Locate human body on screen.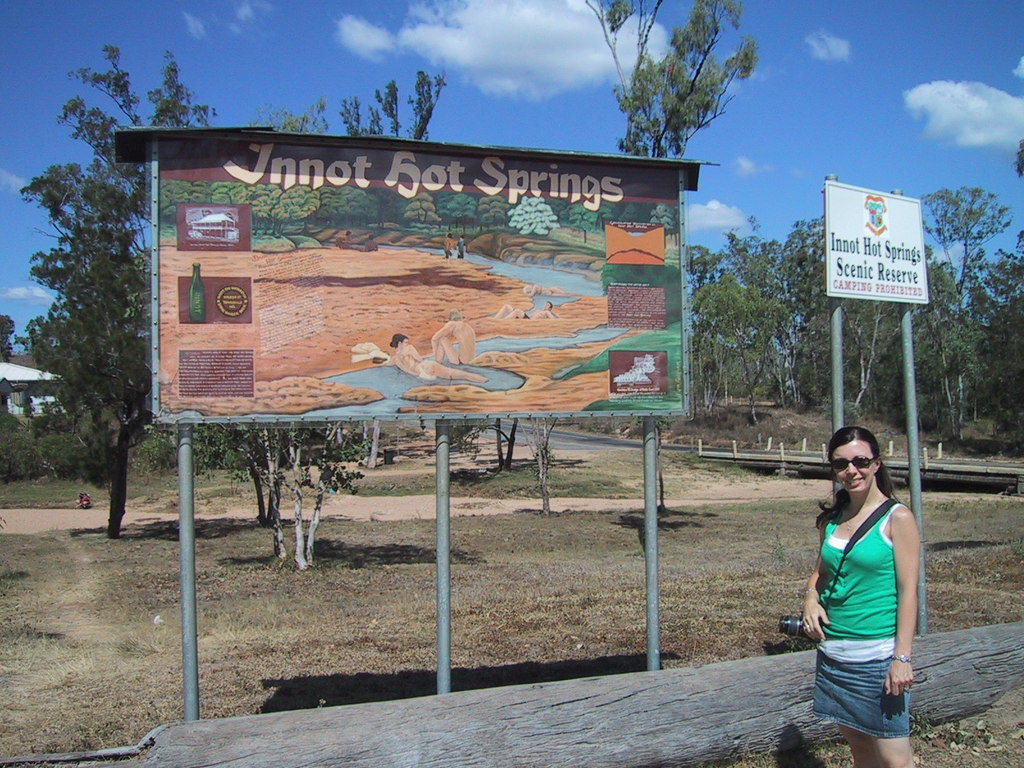
On screen at <region>494, 300, 556, 316</region>.
